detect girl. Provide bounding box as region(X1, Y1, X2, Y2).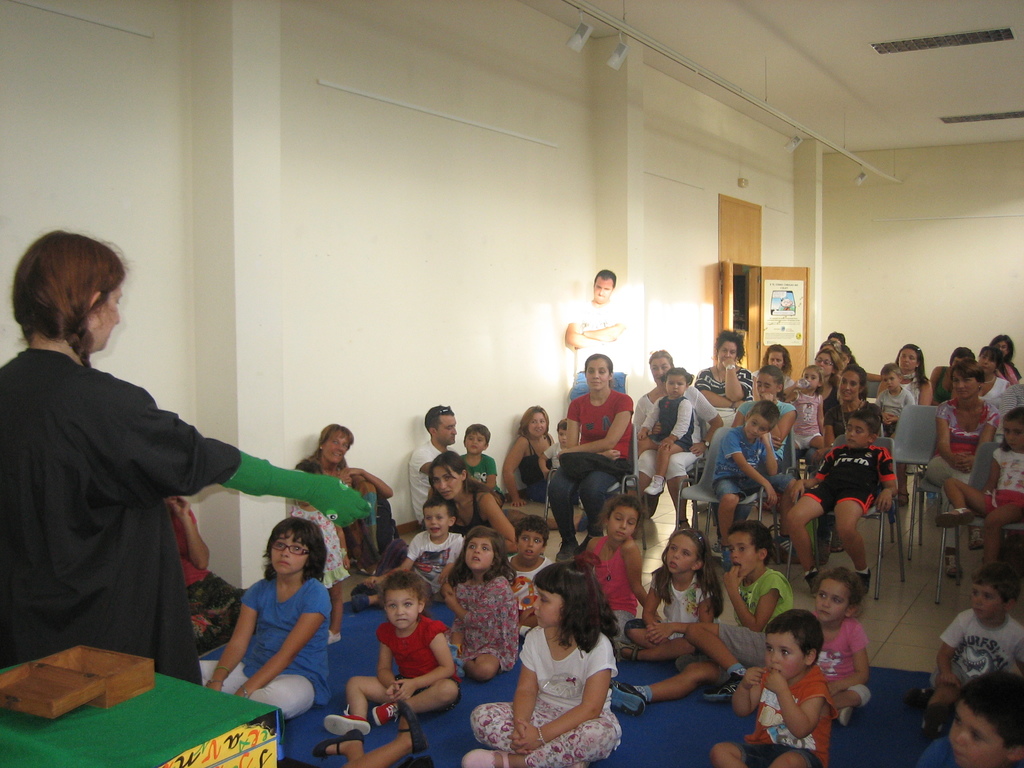
region(792, 364, 823, 451).
